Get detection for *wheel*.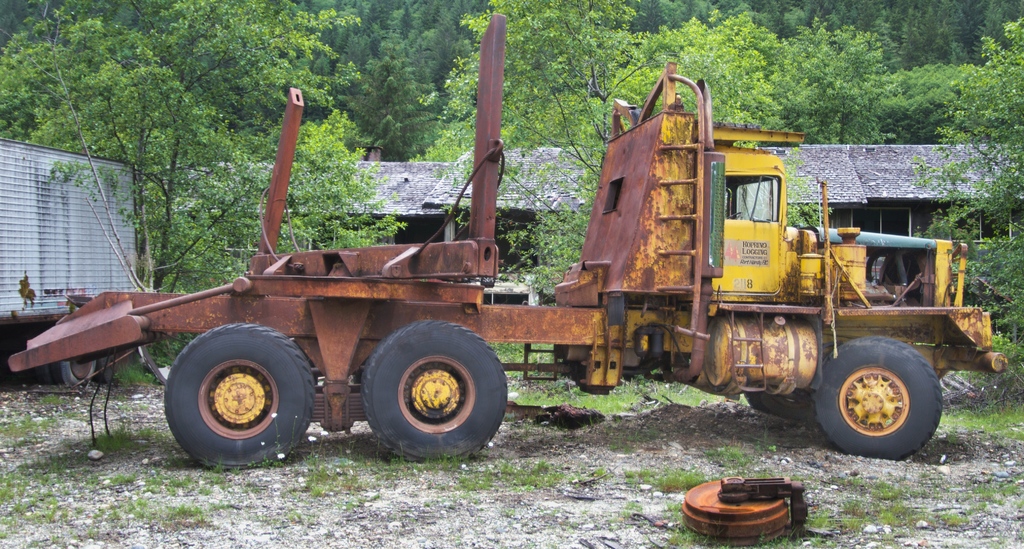
Detection: [158, 327, 300, 454].
